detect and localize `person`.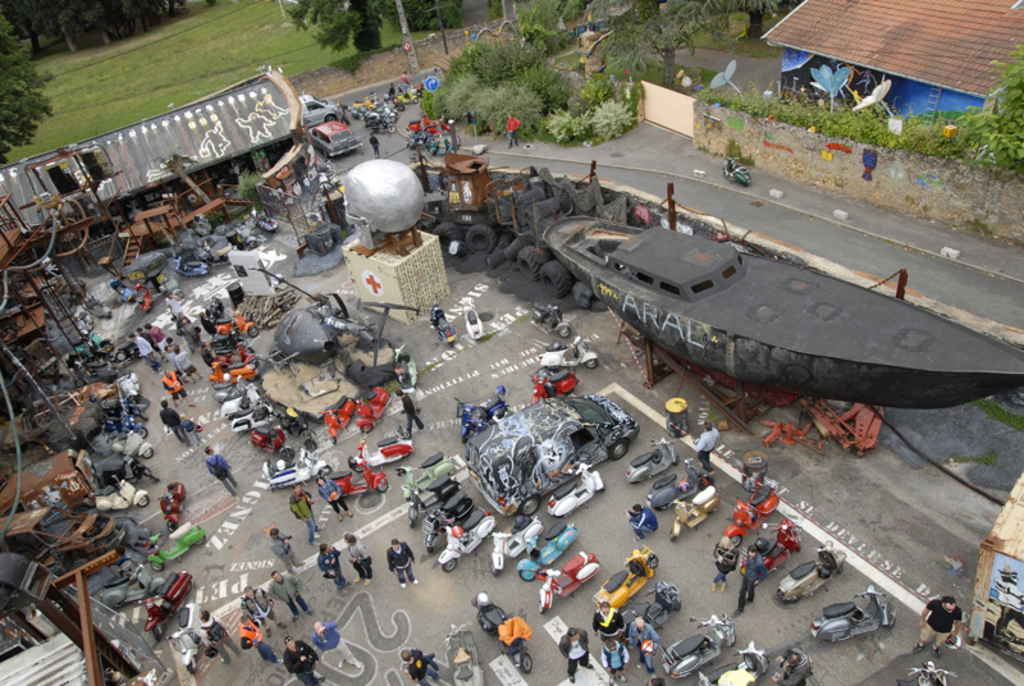
Localized at box(317, 474, 357, 521).
